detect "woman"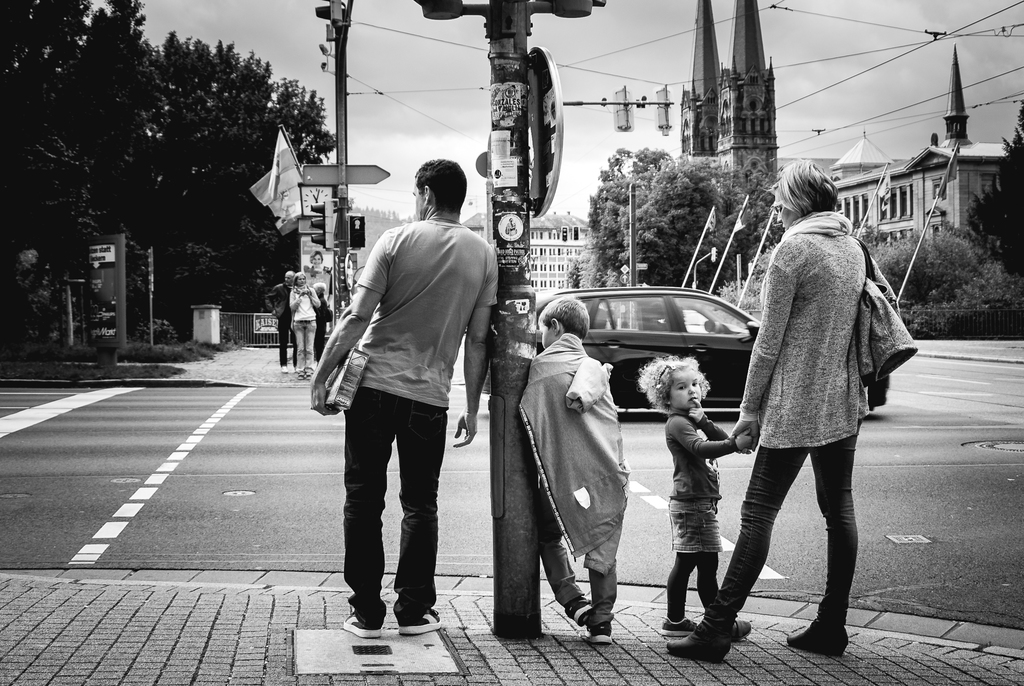
(286, 268, 326, 380)
